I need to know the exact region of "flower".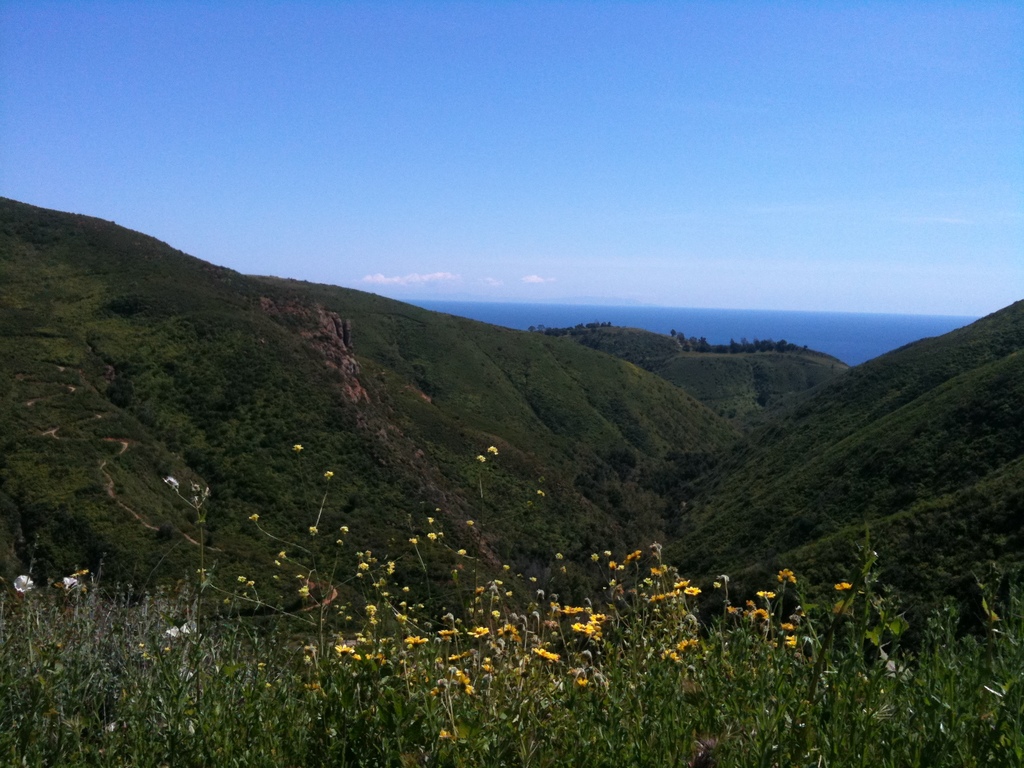
Region: x1=338 y1=522 x2=350 y2=536.
